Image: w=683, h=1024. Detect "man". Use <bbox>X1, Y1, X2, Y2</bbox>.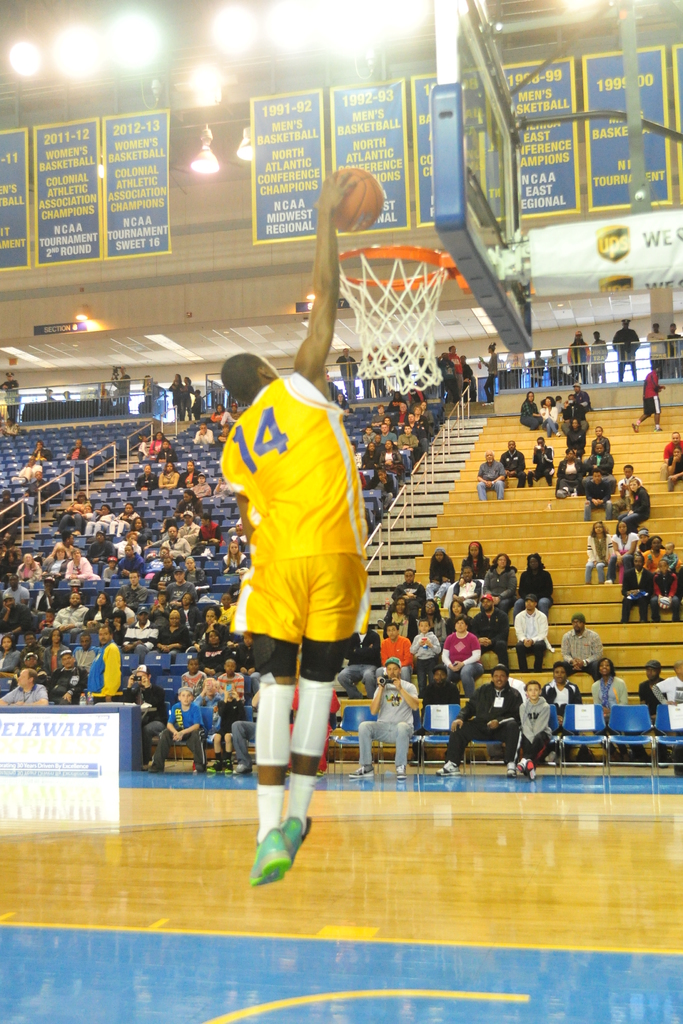
<bbox>574, 383, 593, 410</bbox>.
